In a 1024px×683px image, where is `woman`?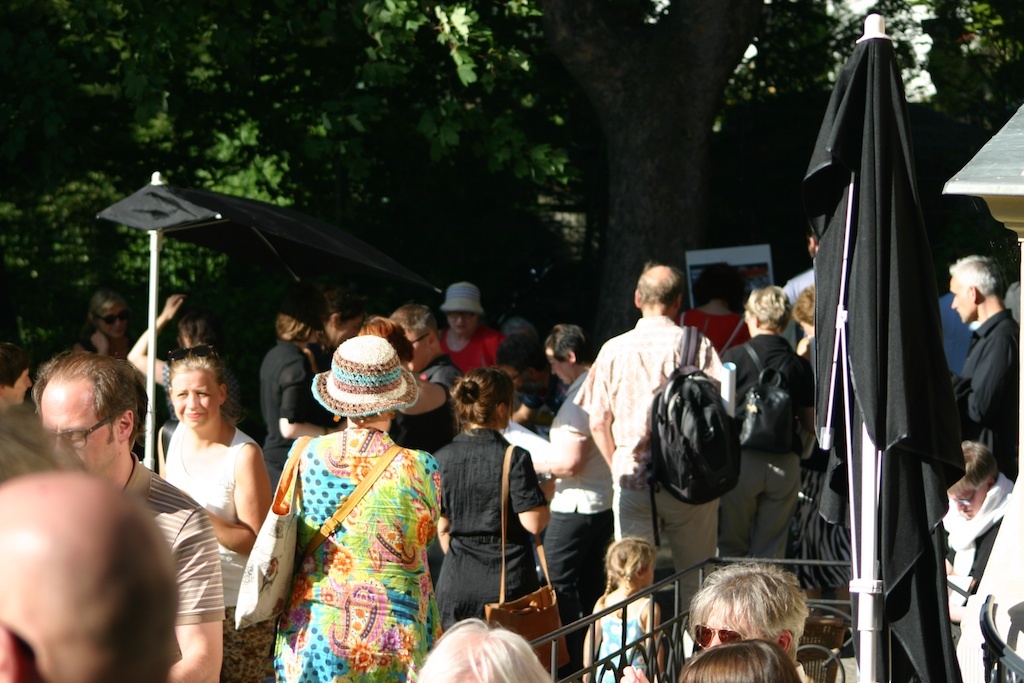
rect(229, 328, 463, 682).
